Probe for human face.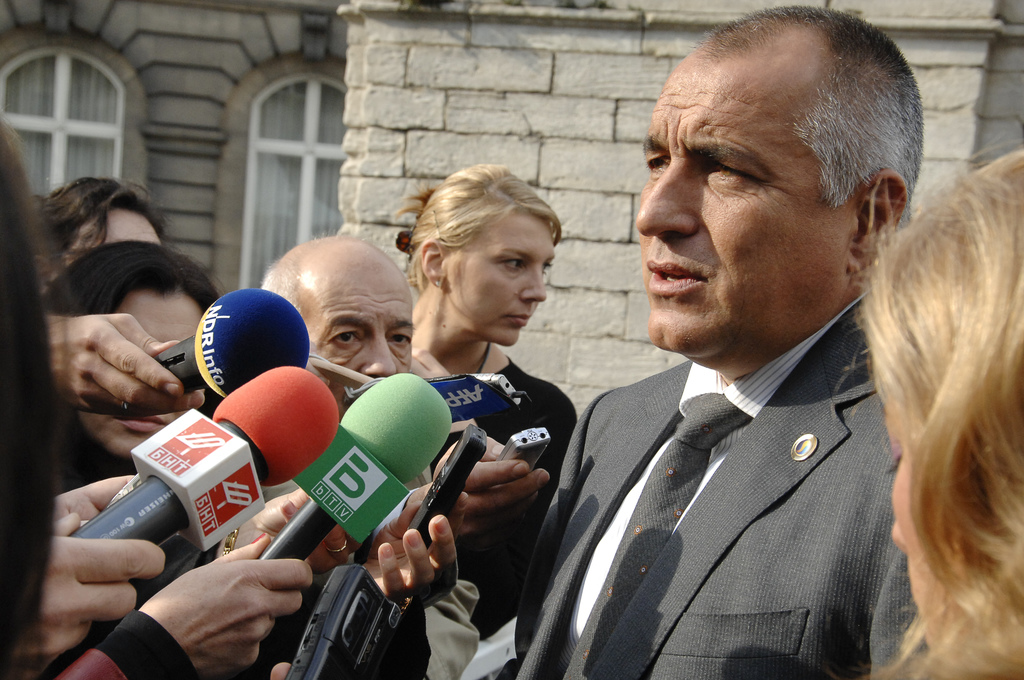
Probe result: (291,261,415,381).
